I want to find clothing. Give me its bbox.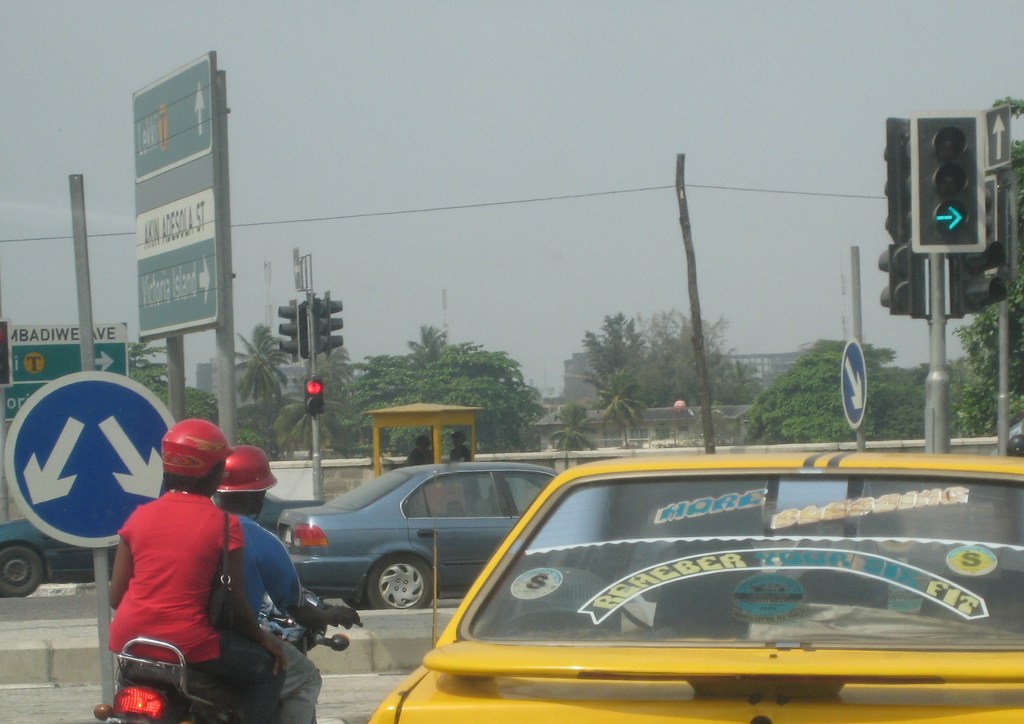
(106, 490, 328, 723).
